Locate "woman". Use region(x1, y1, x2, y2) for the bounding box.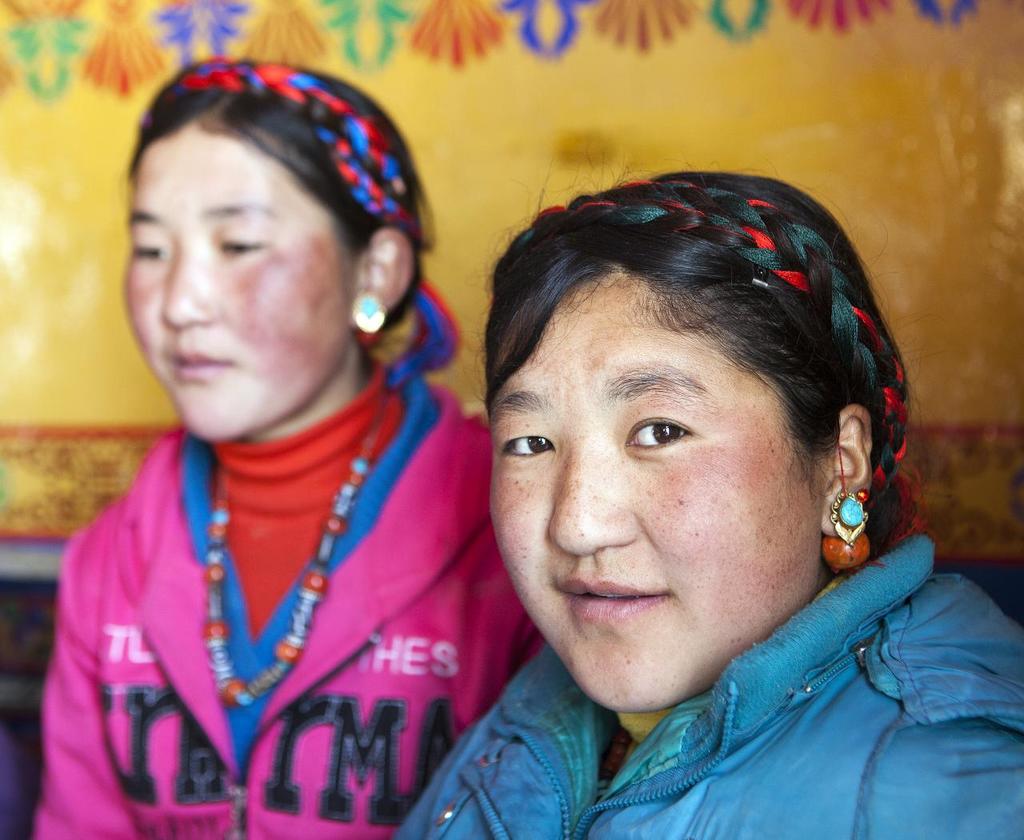
region(22, 46, 537, 810).
